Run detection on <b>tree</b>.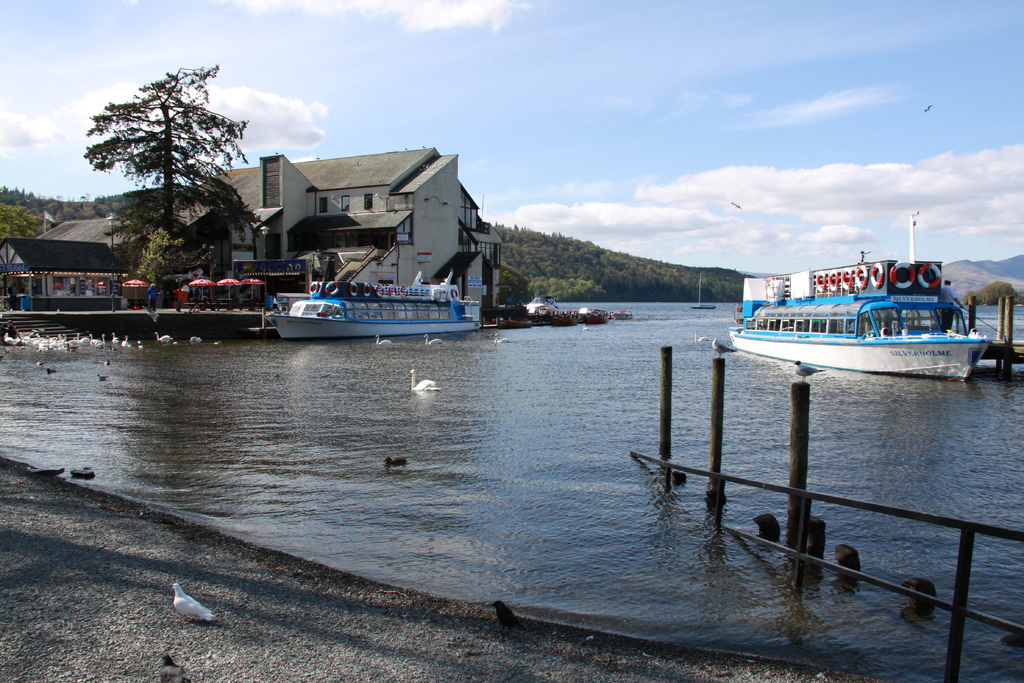
Result: [83, 55, 252, 268].
